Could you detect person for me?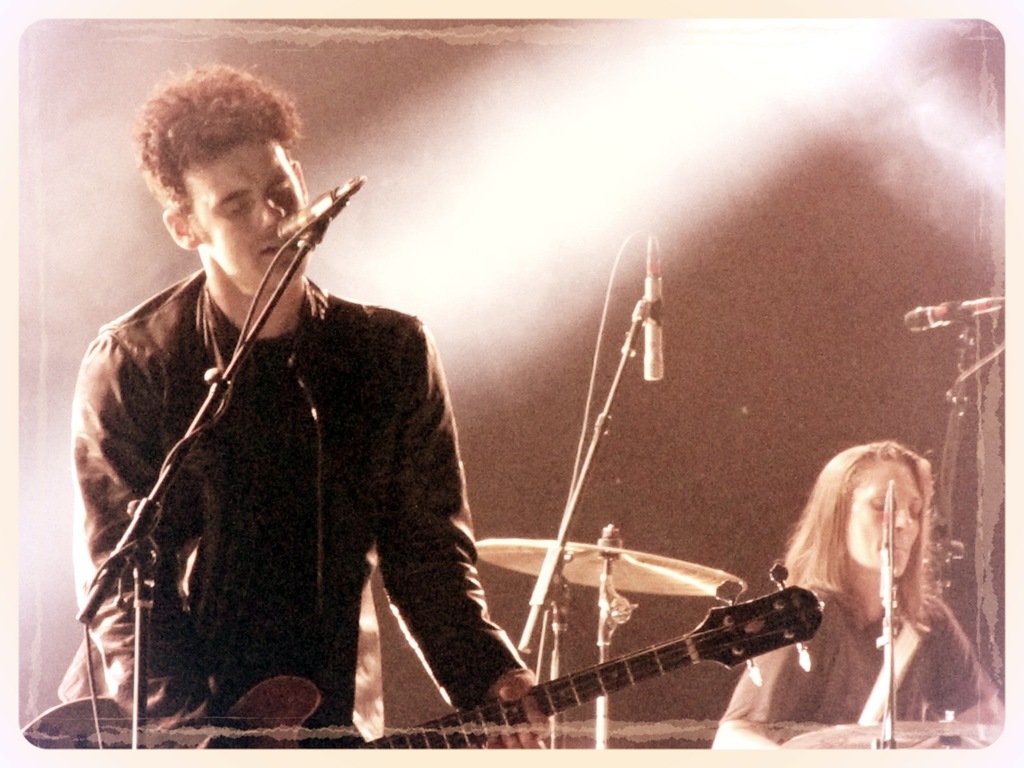
Detection result: (710,436,1006,749).
